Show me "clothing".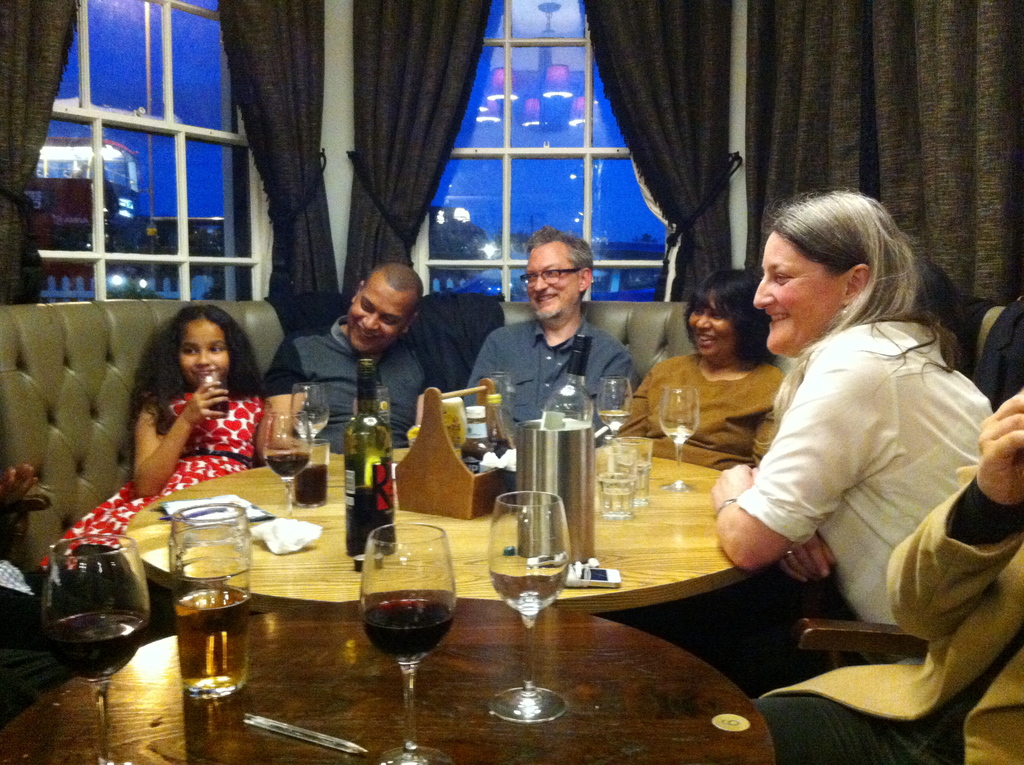
"clothing" is here: 42, 389, 265, 572.
